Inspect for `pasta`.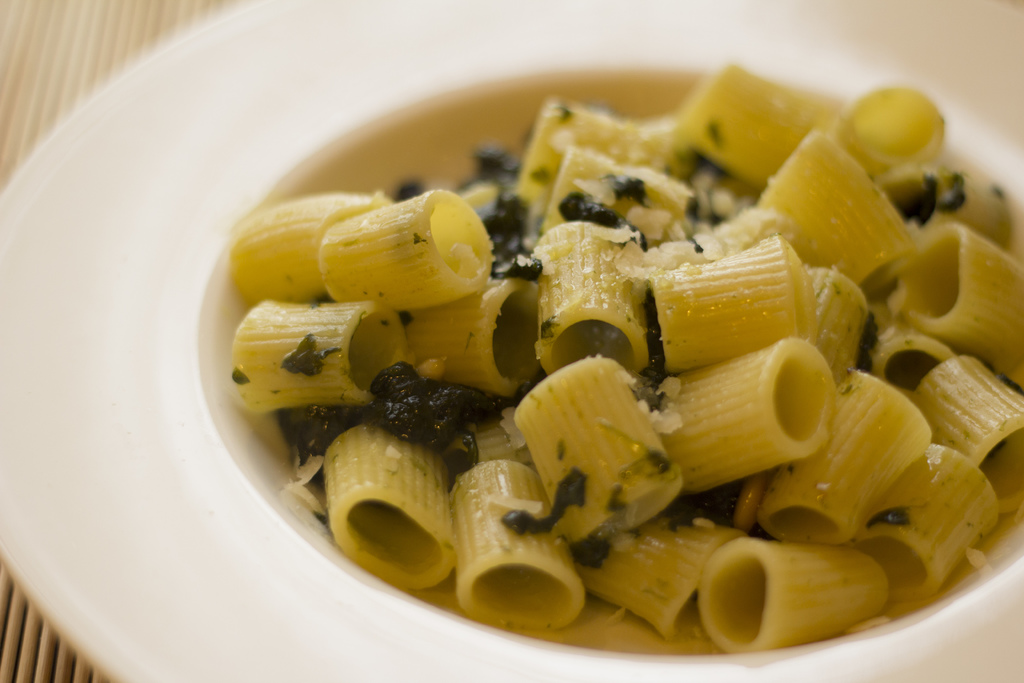
Inspection: (197, 57, 1023, 668).
